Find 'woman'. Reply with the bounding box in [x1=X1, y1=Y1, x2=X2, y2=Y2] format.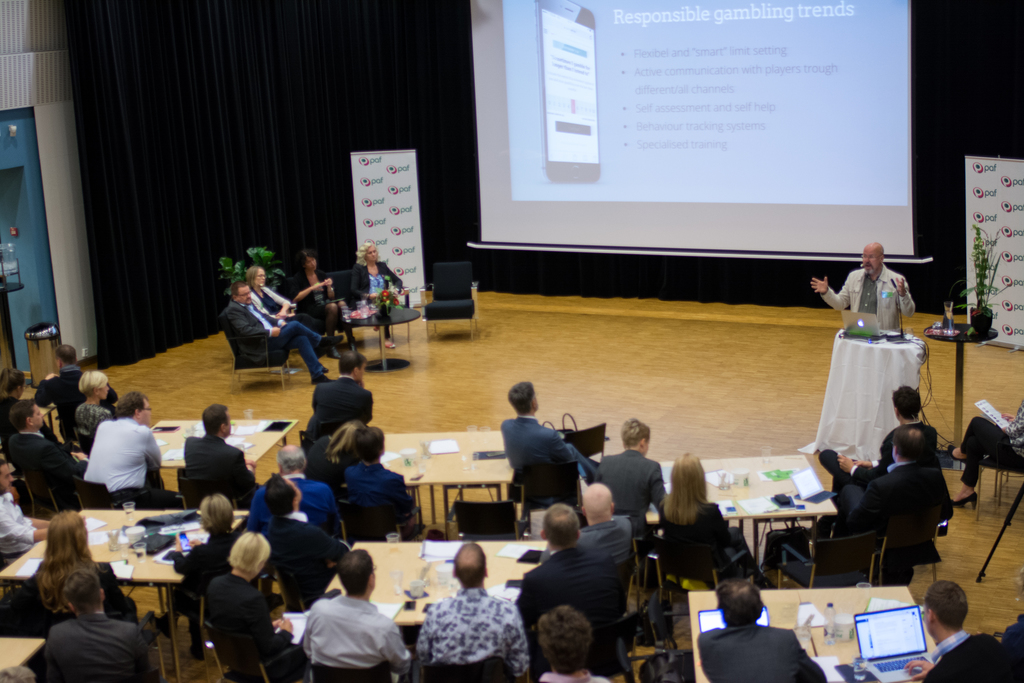
[x1=944, y1=400, x2=1023, y2=509].
